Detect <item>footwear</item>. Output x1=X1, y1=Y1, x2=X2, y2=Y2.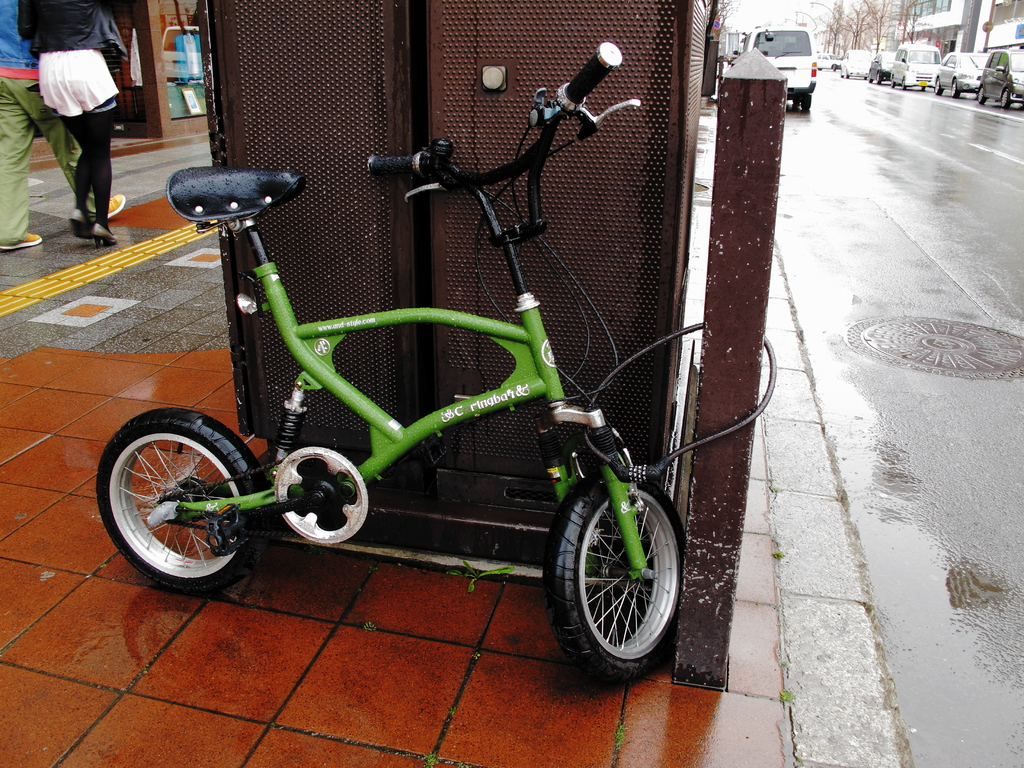
x1=0, y1=231, x2=40, y2=248.
